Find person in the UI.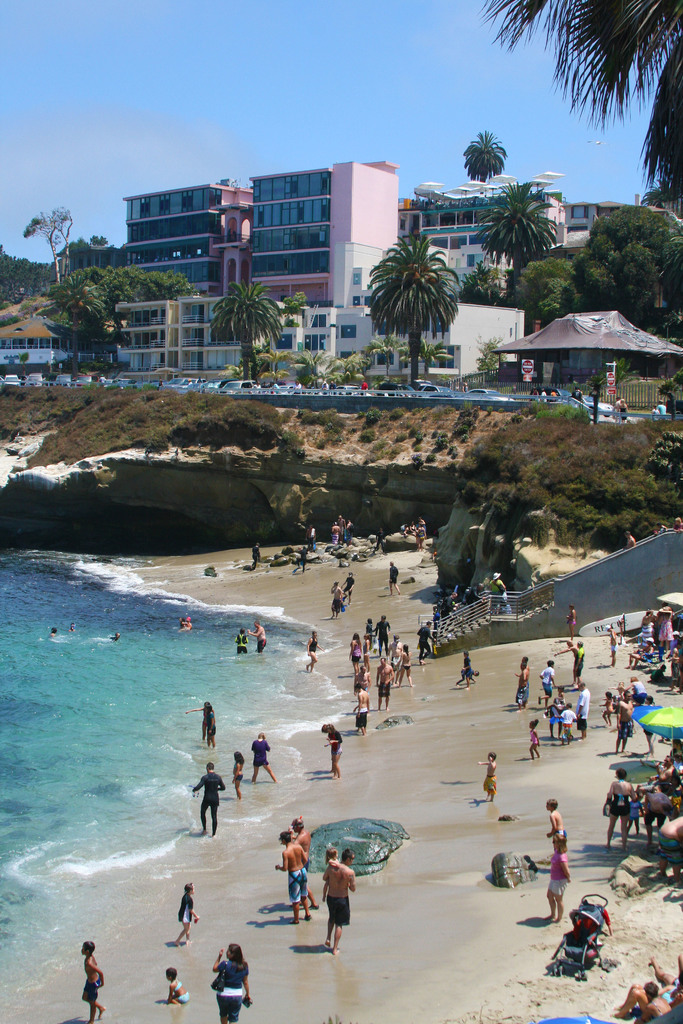
UI element at 318:846:358:956.
